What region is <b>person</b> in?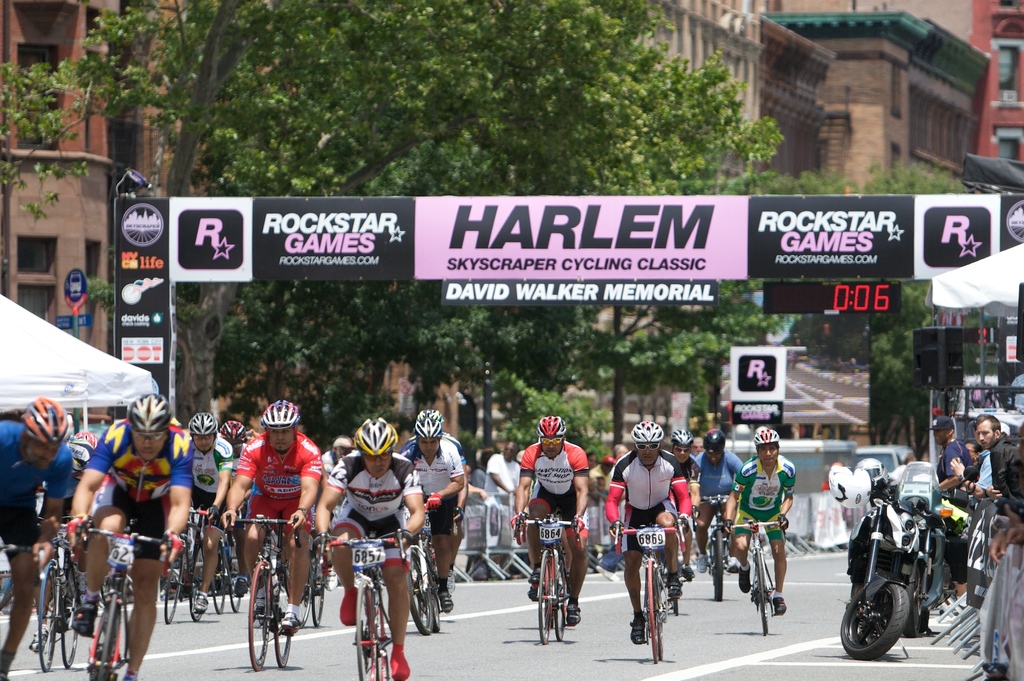
Rect(695, 429, 746, 565).
